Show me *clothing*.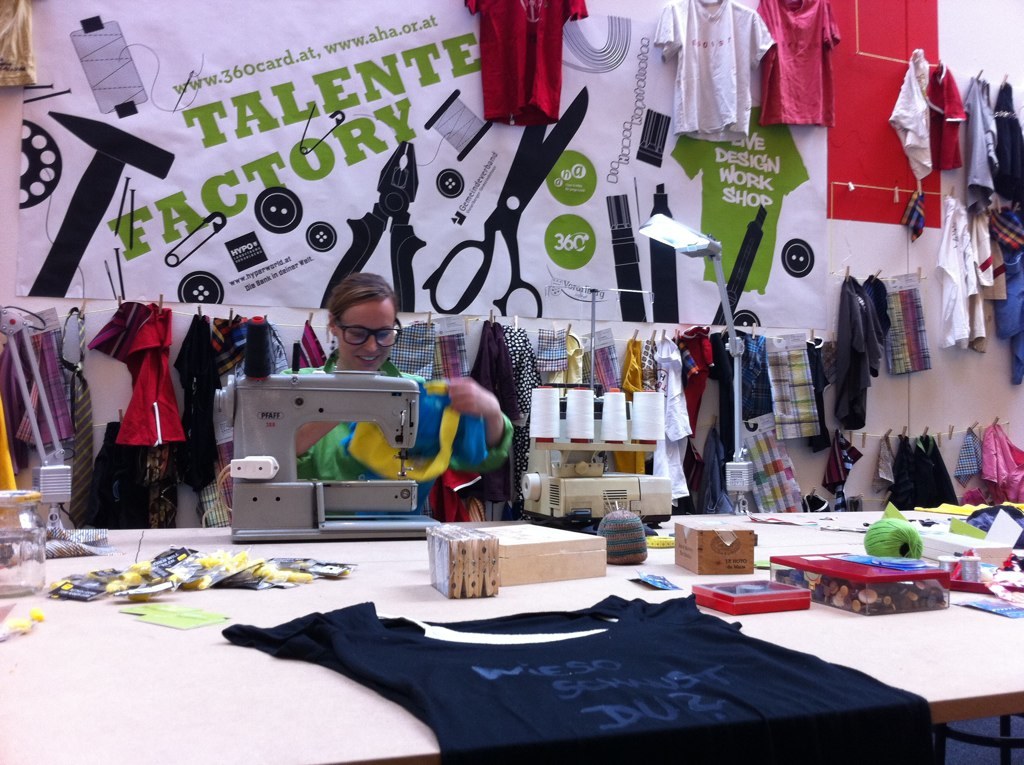
*clothing* is here: crop(286, 383, 484, 483).
